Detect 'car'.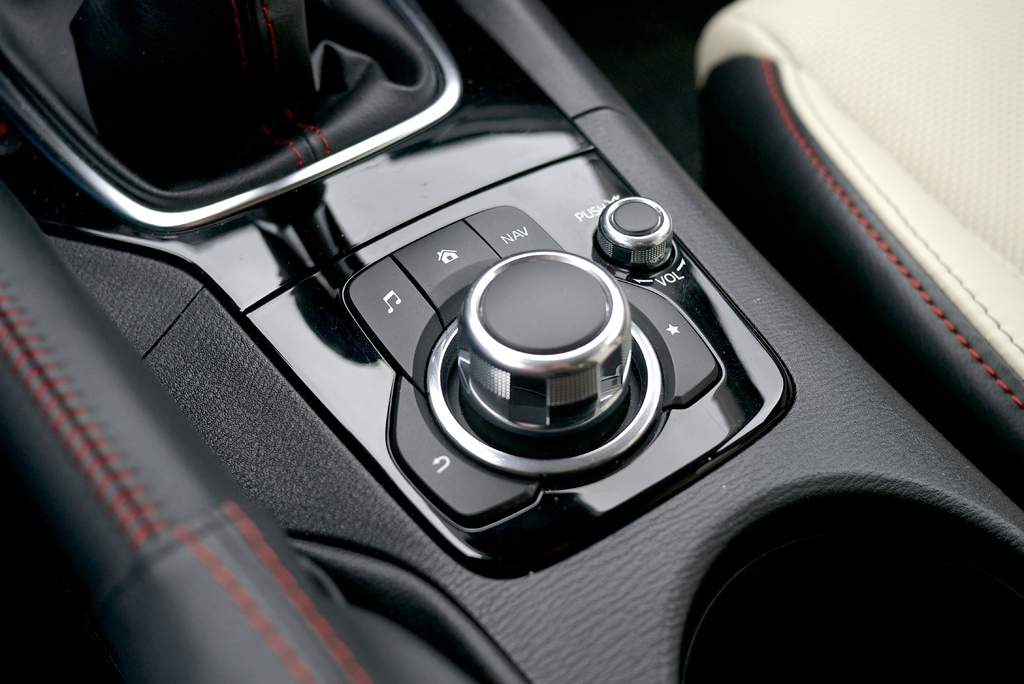
Detected at box(0, 0, 1023, 683).
